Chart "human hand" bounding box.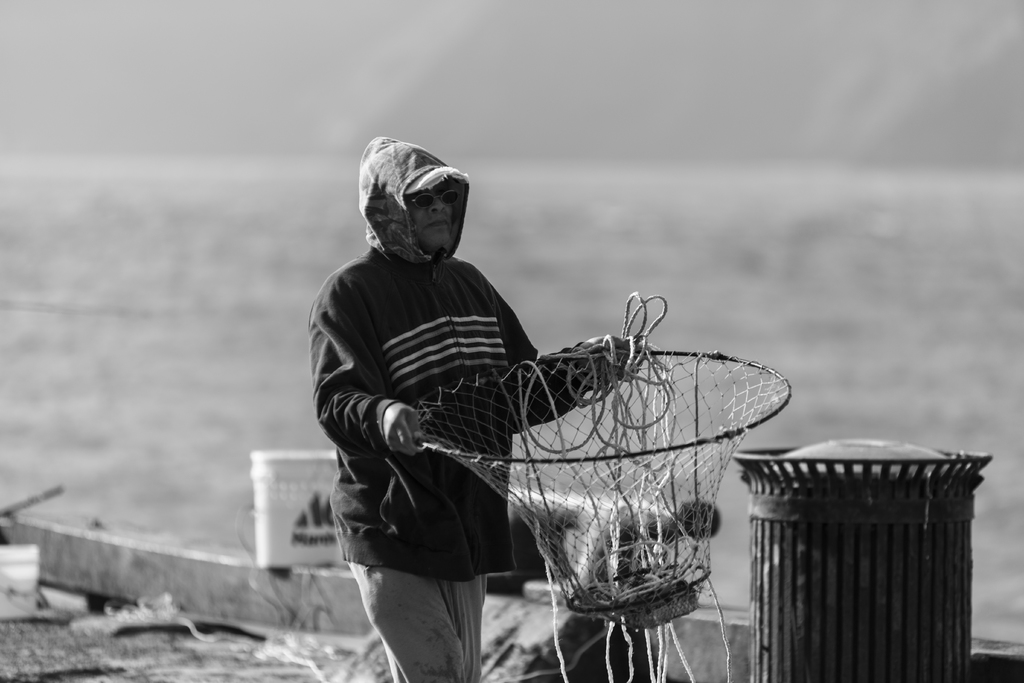
Charted: (left=579, top=334, right=649, bottom=381).
